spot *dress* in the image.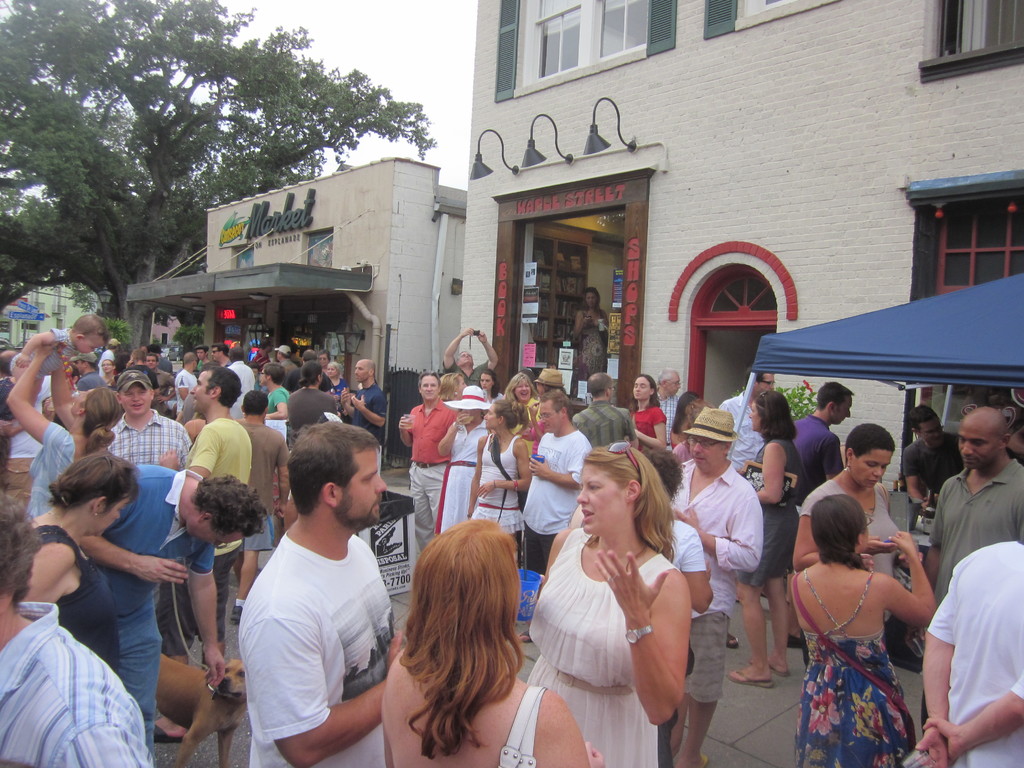
*dress* found at [573, 307, 614, 376].
